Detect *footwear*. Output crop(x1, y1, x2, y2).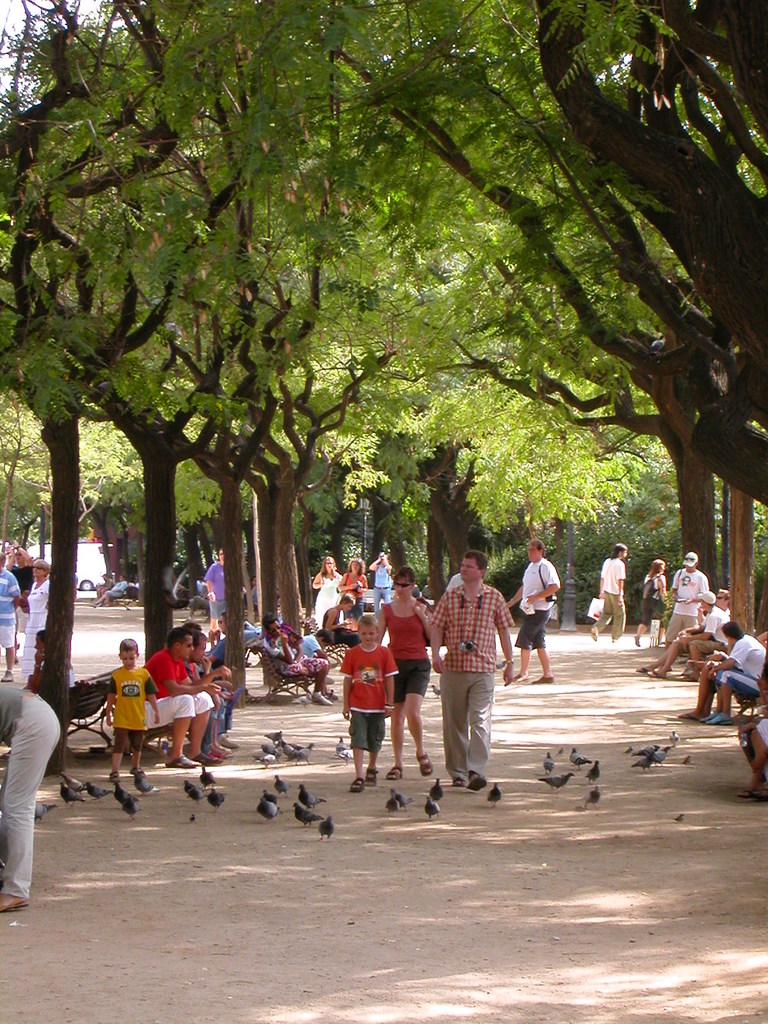
crop(363, 769, 375, 792).
